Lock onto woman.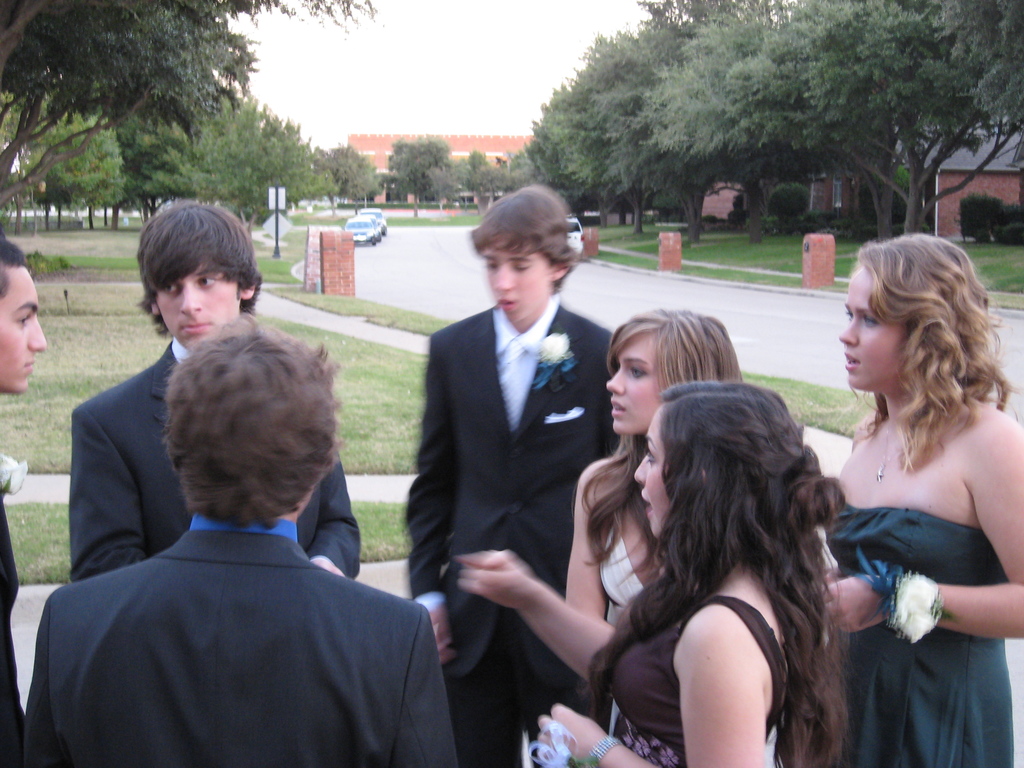
Locked: x1=566 y1=310 x2=742 y2=625.
